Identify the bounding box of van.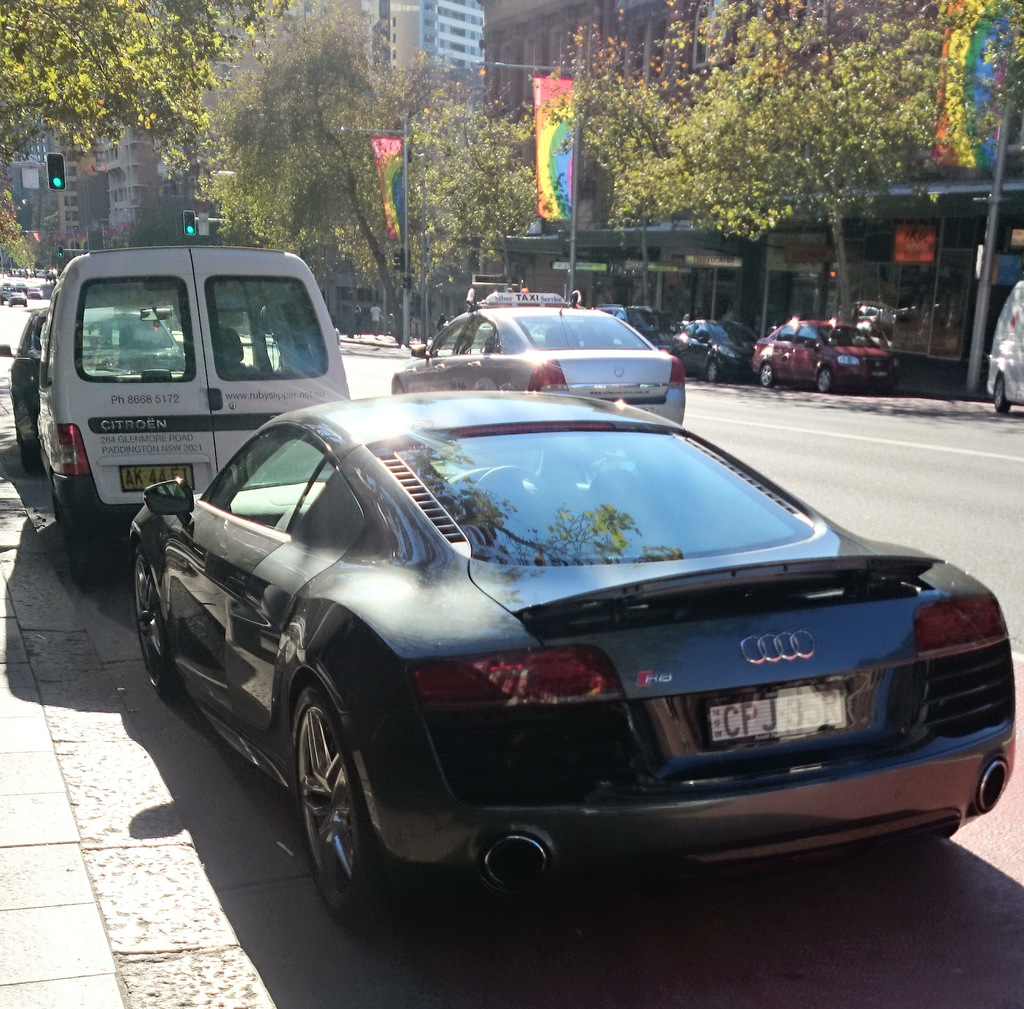
<region>29, 243, 349, 590</region>.
